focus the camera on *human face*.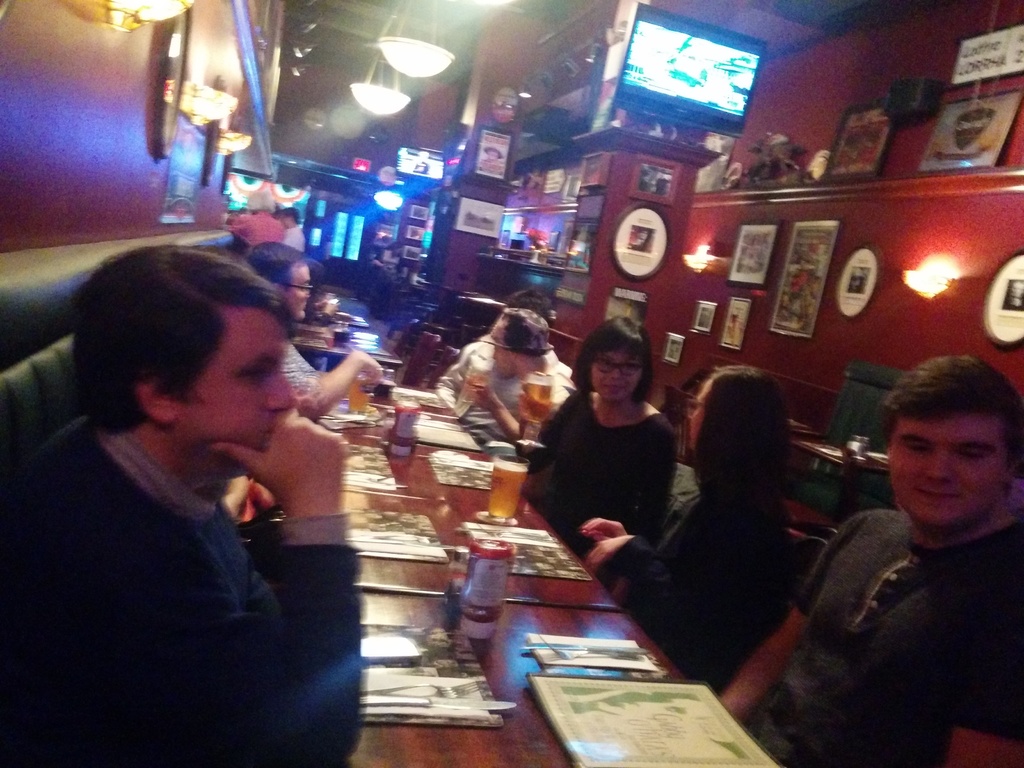
Focus region: bbox(591, 343, 646, 405).
